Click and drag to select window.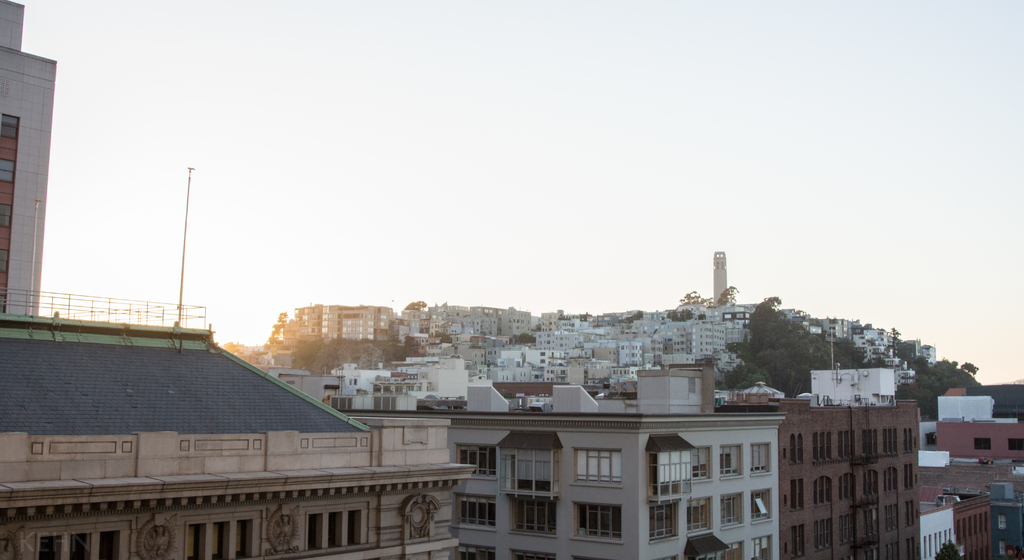
Selection: region(841, 553, 857, 559).
